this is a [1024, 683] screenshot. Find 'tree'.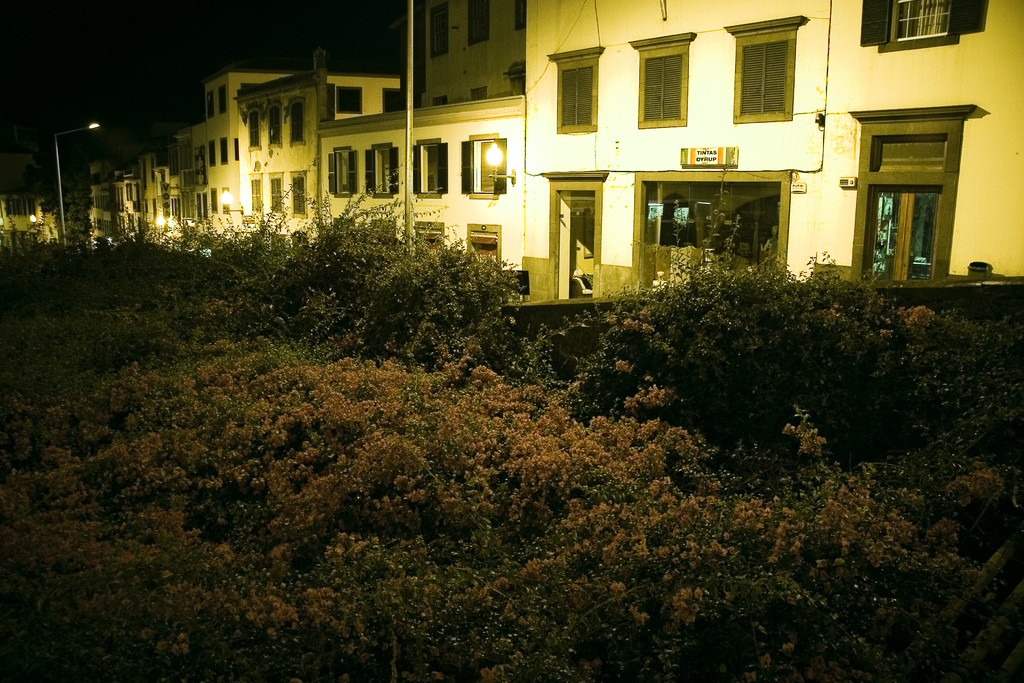
Bounding box: box(40, 167, 93, 246).
